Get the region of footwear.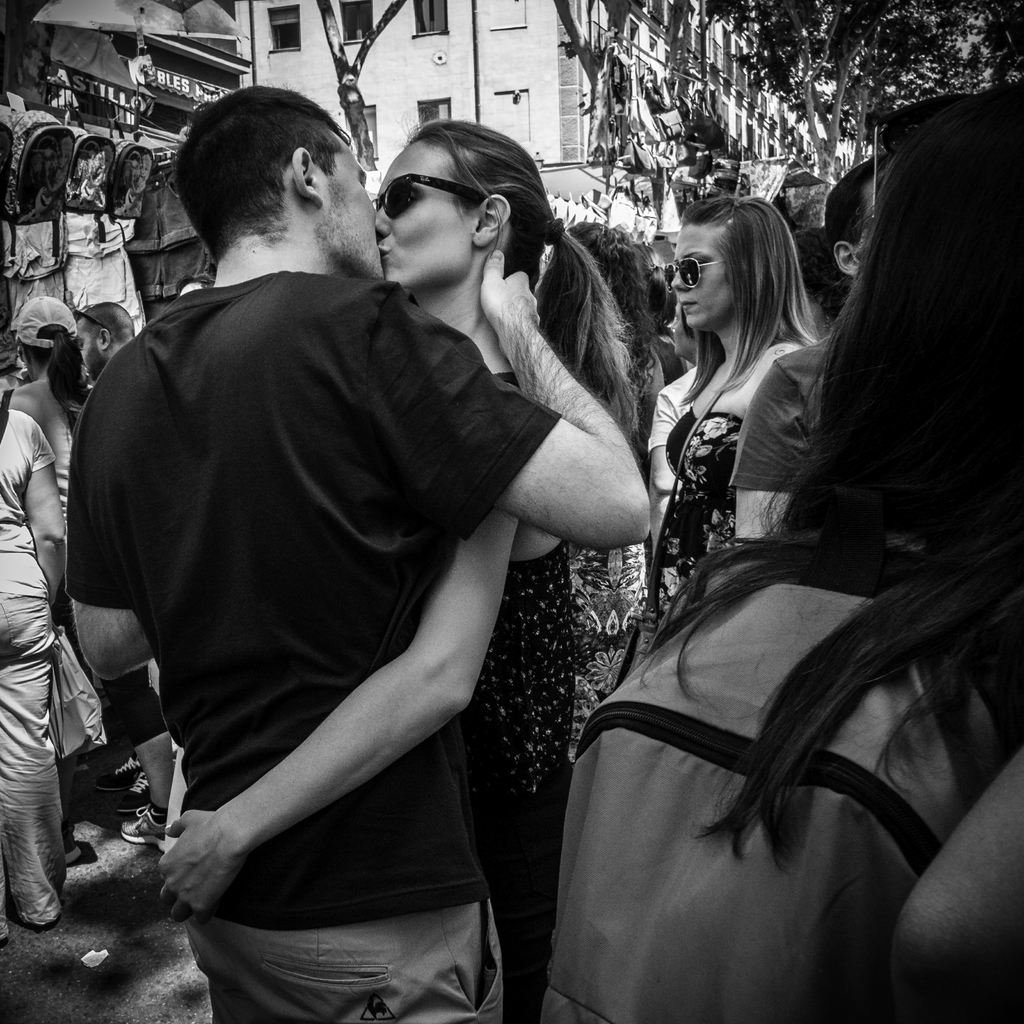
box=[63, 839, 83, 865].
